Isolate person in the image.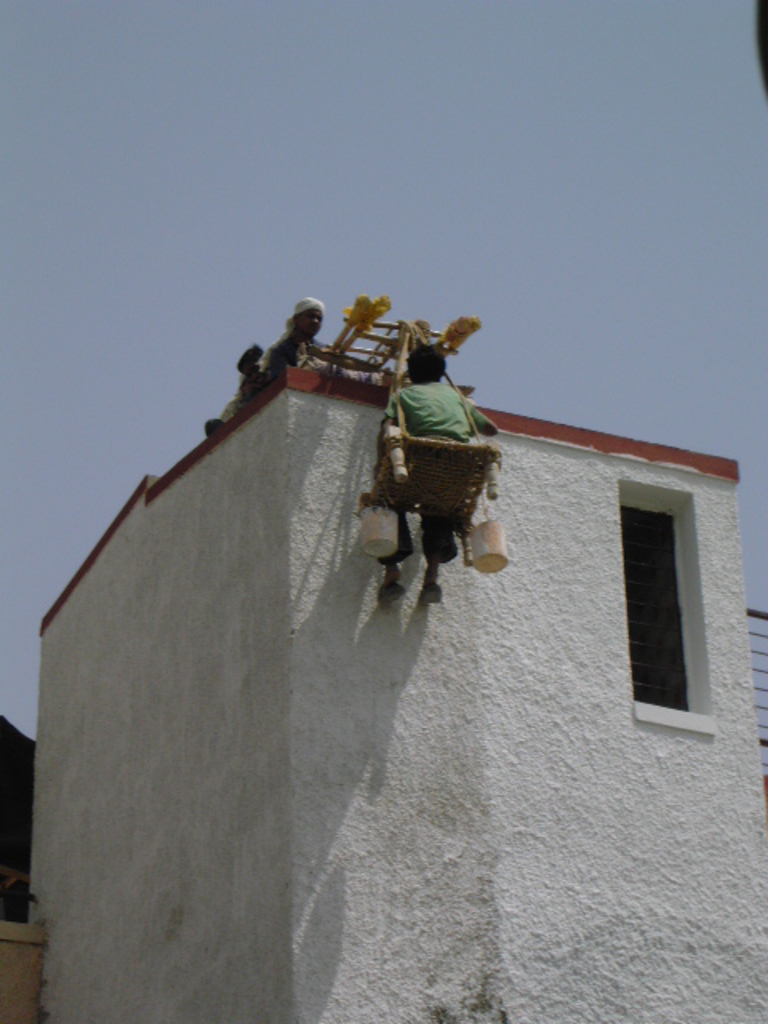
Isolated region: pyautogui.locateOnScreen(230, 293, 339, 403).
